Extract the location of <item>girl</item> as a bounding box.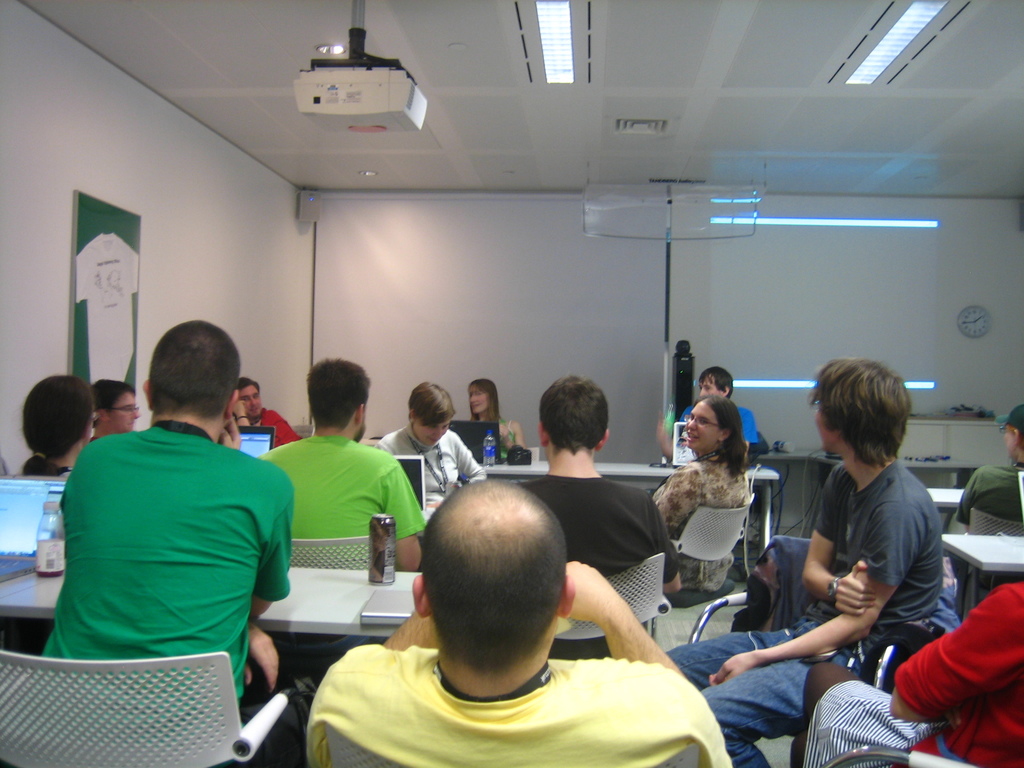
rect(19, 374, 97, 478).
